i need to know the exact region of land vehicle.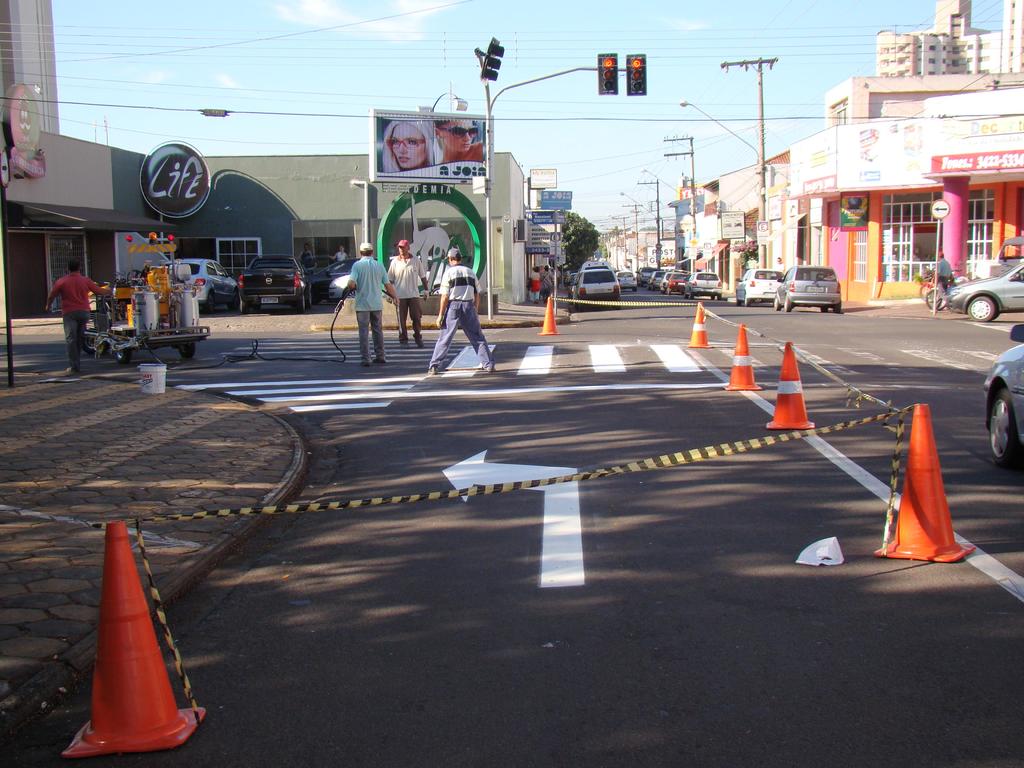
Region: BBox(565, 267, 622, 309).
